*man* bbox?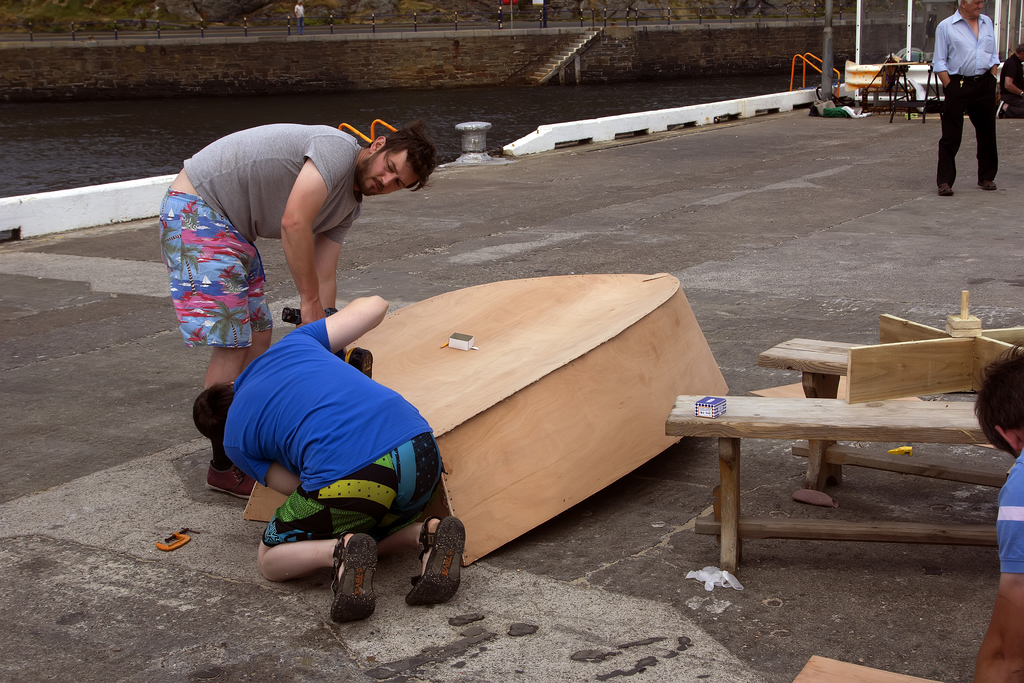
l=973, t=347, r=1023, b=682
